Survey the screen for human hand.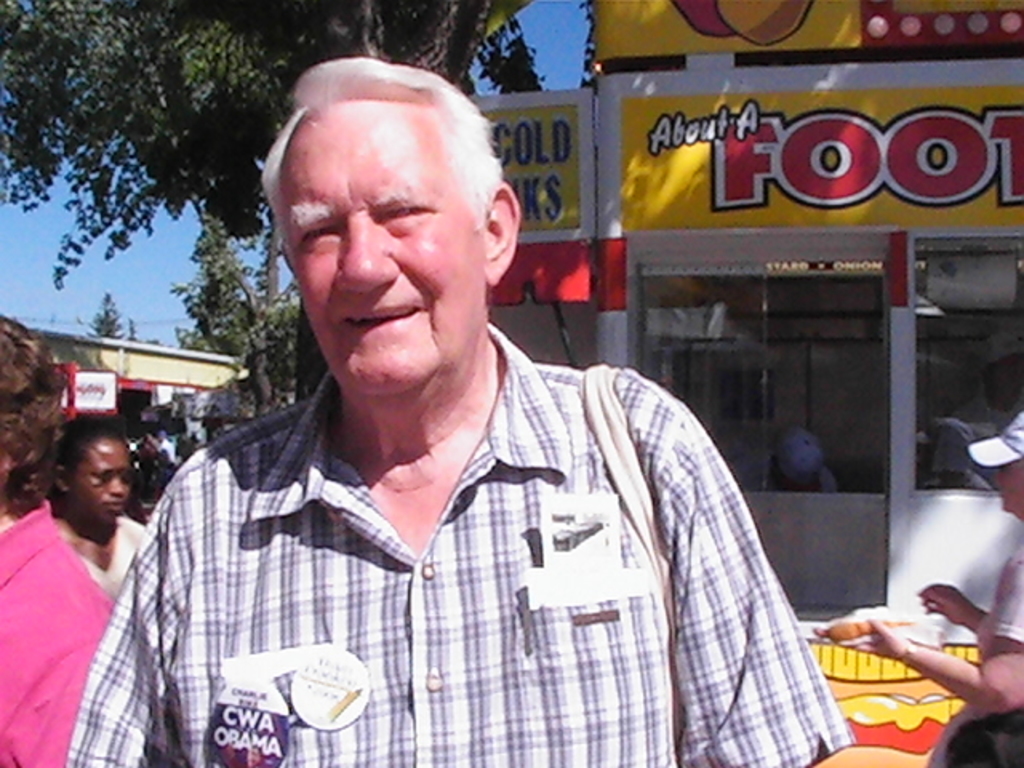
Survey found: [837, 614, 907, 661].
